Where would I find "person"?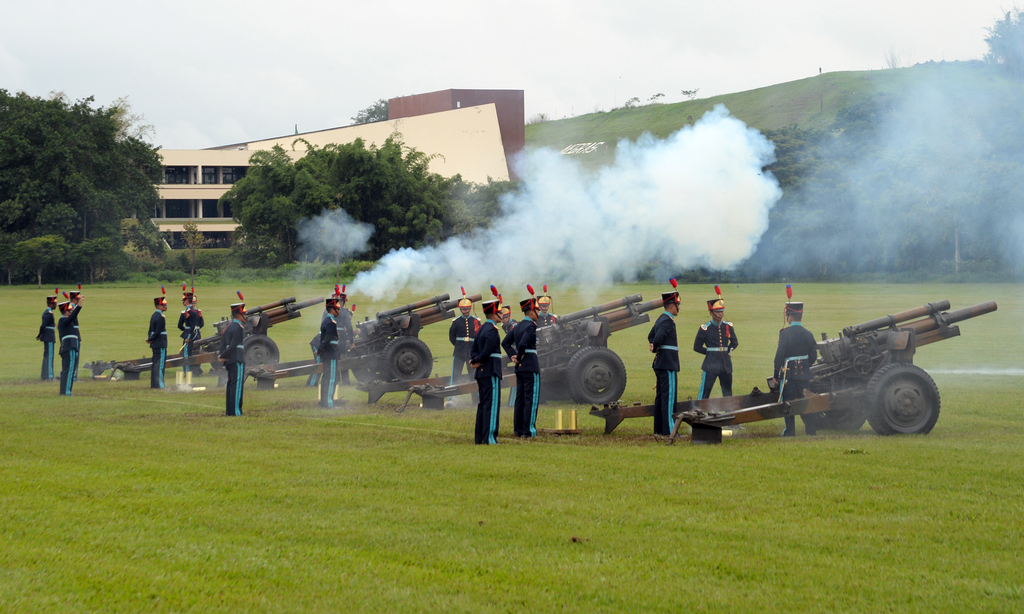
At 535:290:556:335.
